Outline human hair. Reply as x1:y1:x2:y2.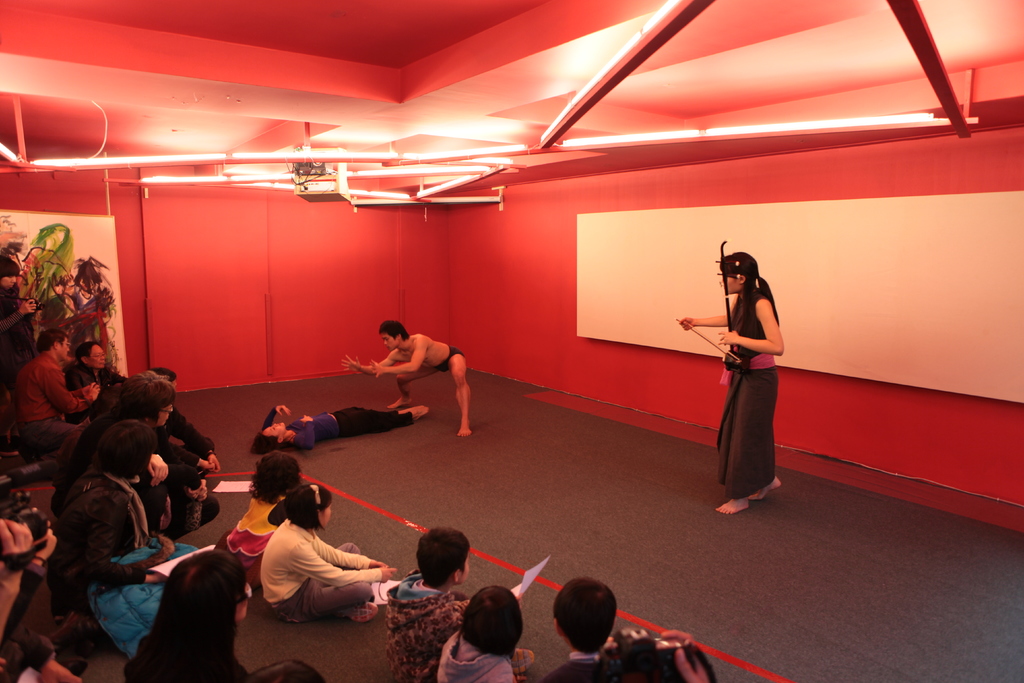
142:559:237:665.
